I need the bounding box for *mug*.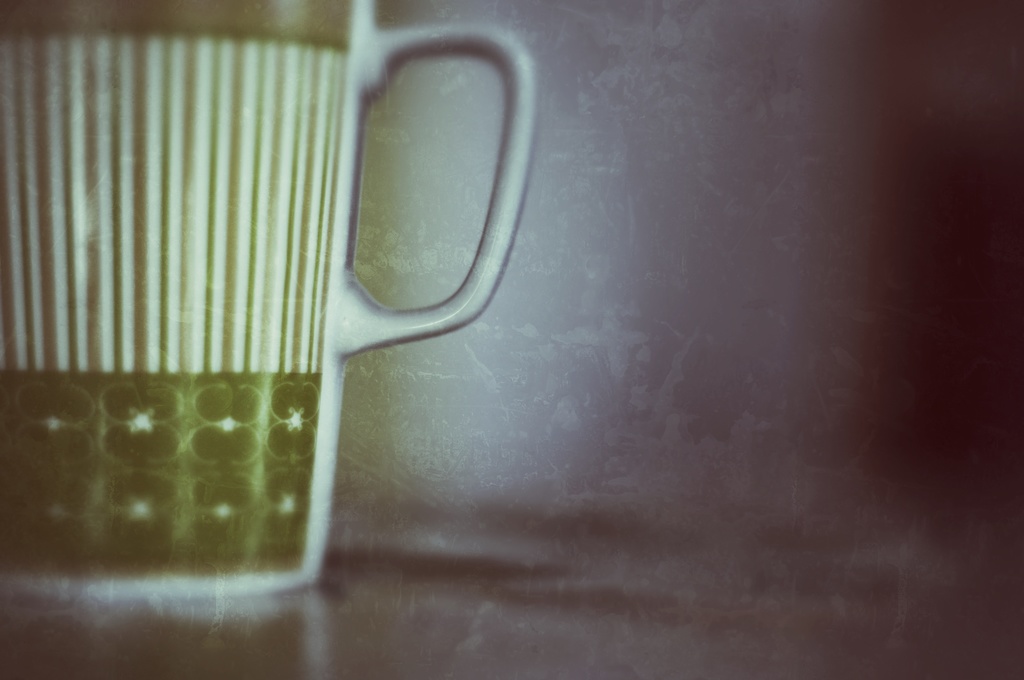
Here it is: x1=0, y1=0, x2=532, y2=594.
